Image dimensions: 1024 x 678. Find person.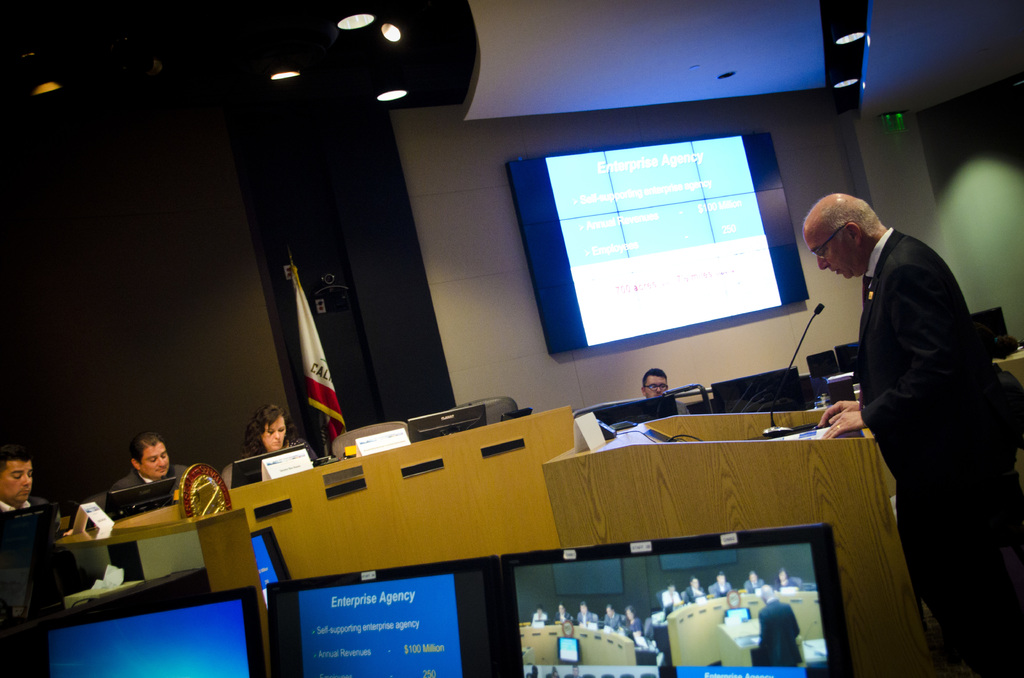
676 572 704 602.
